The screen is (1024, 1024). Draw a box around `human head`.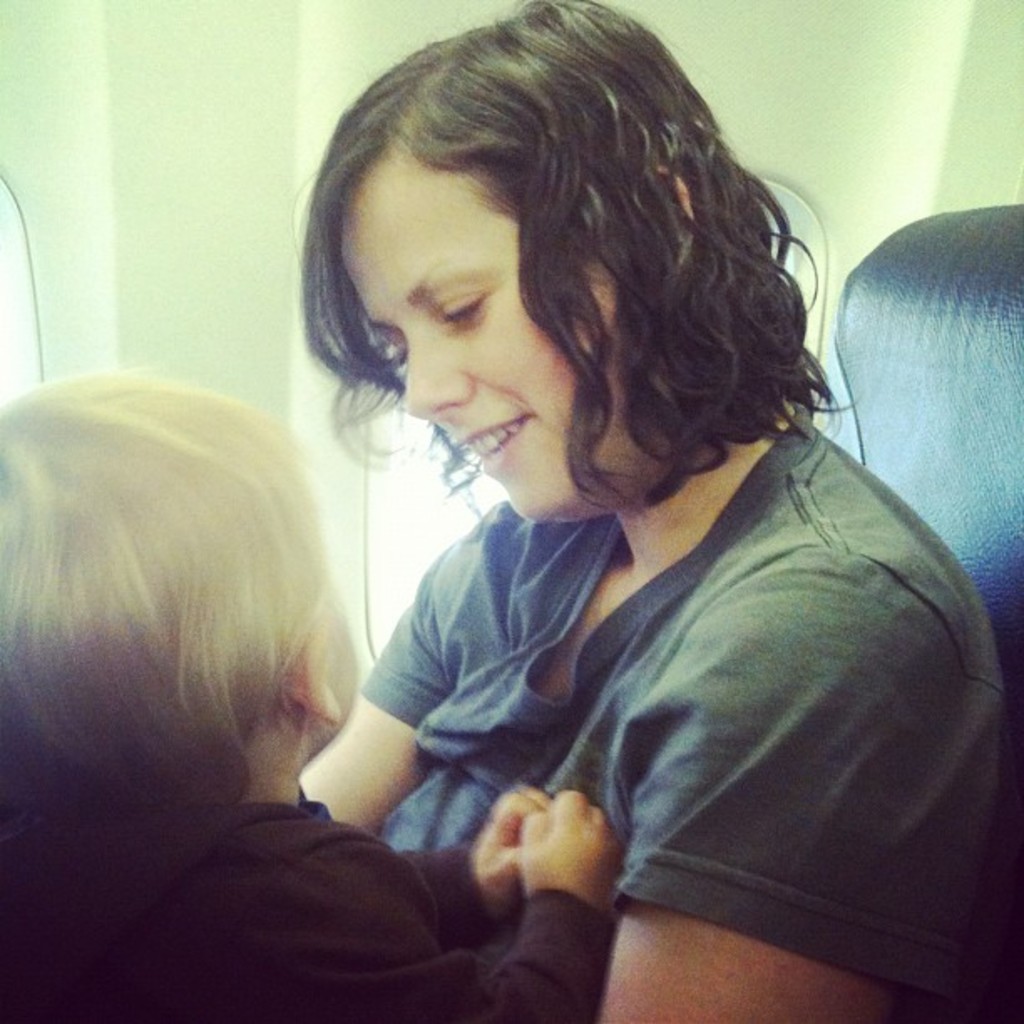
[x1=0, y1=380, x2=361, y2=768].
